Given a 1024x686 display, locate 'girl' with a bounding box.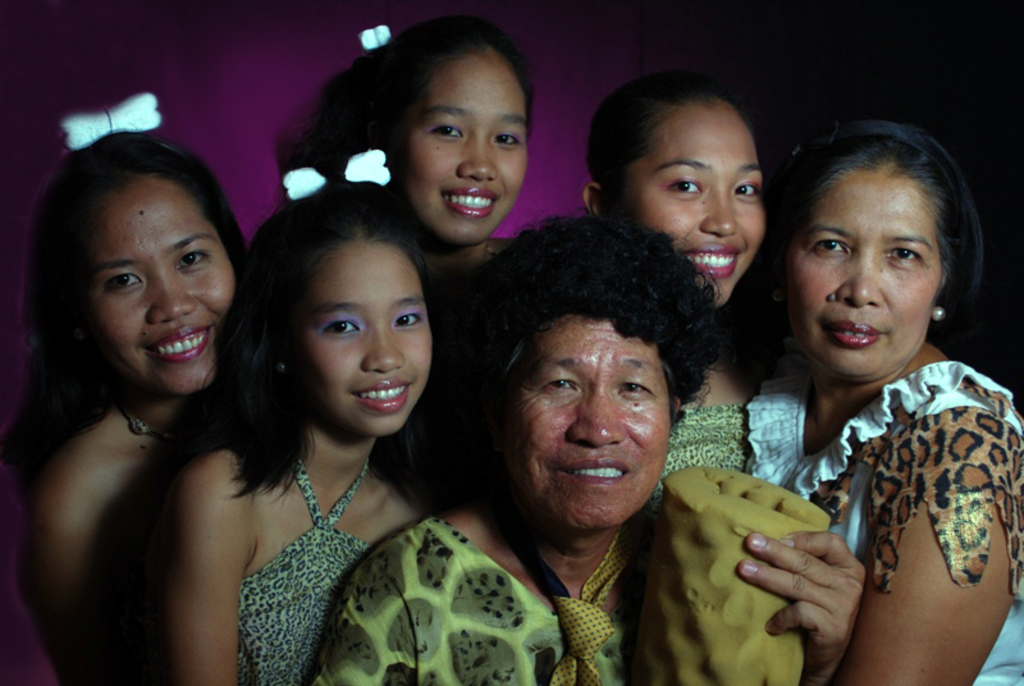
Located: (172, 184, 430, 685).
